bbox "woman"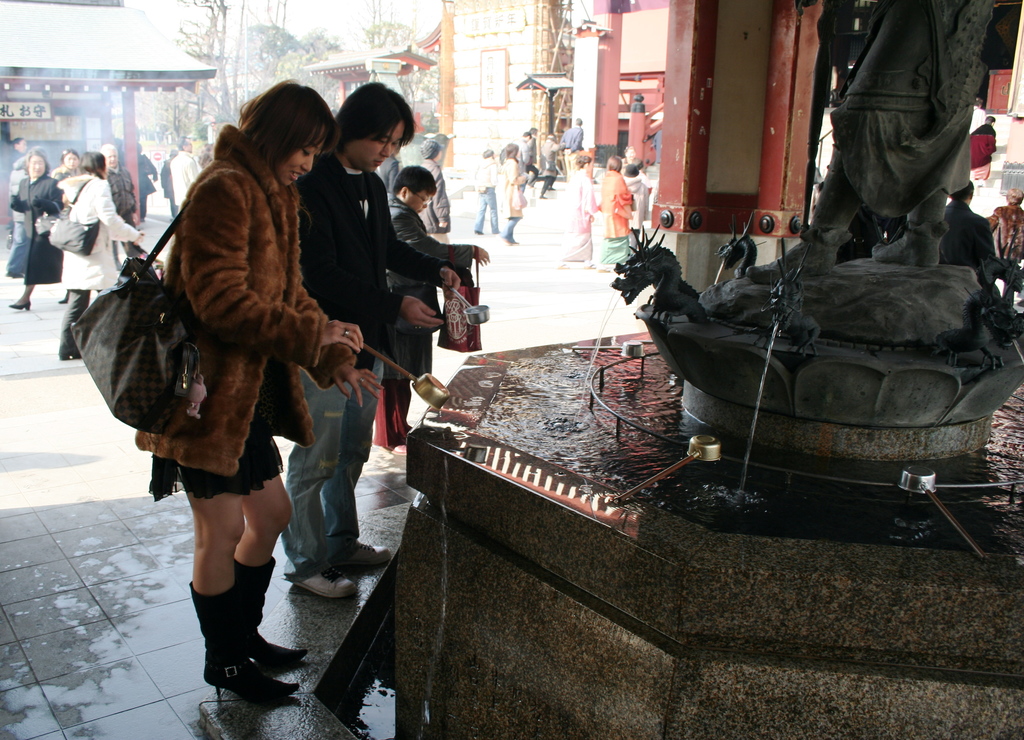
[left=412, top=136, right=449, bottom=244]
